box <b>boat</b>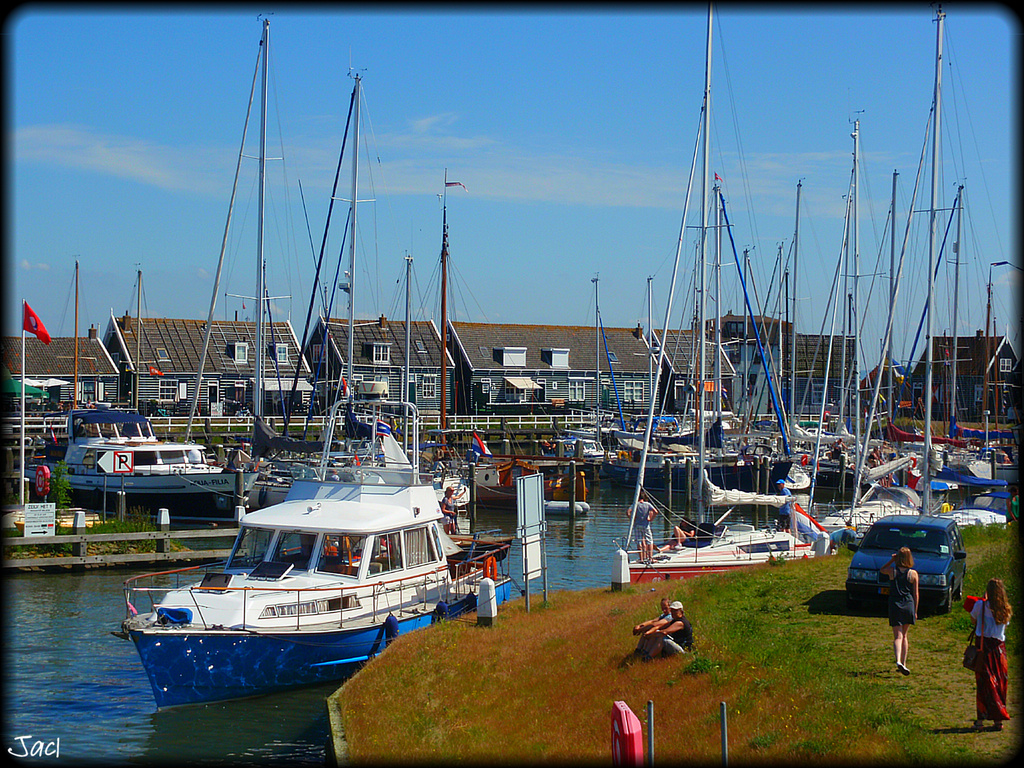
x1=118 y1=70 x2=513 y2=712
